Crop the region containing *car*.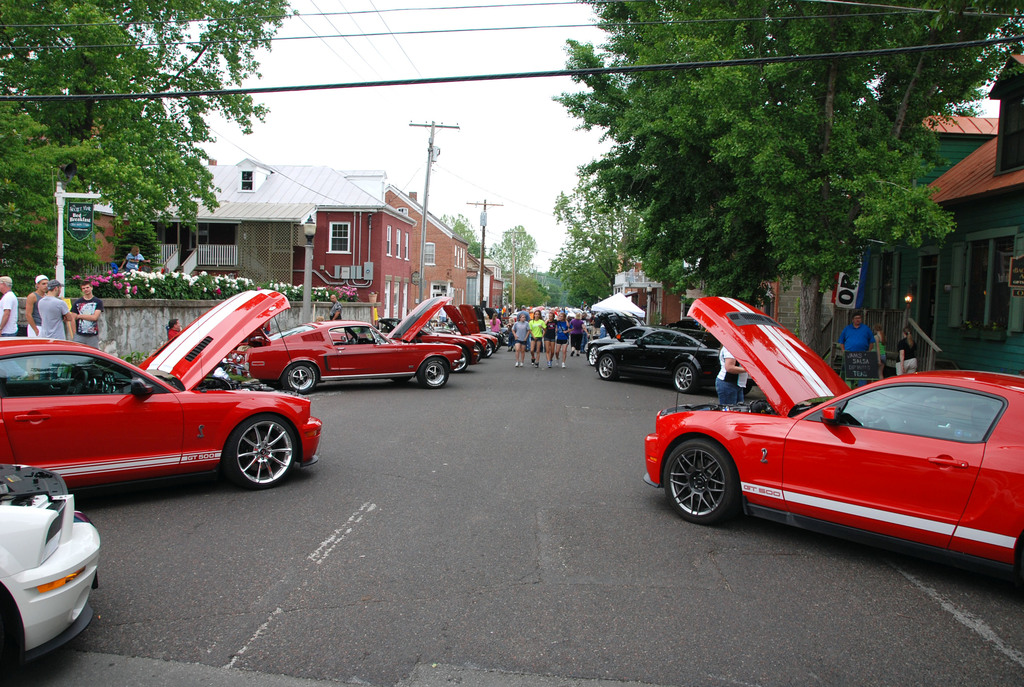
Crop region: rect(373, 313, 481, 375).
